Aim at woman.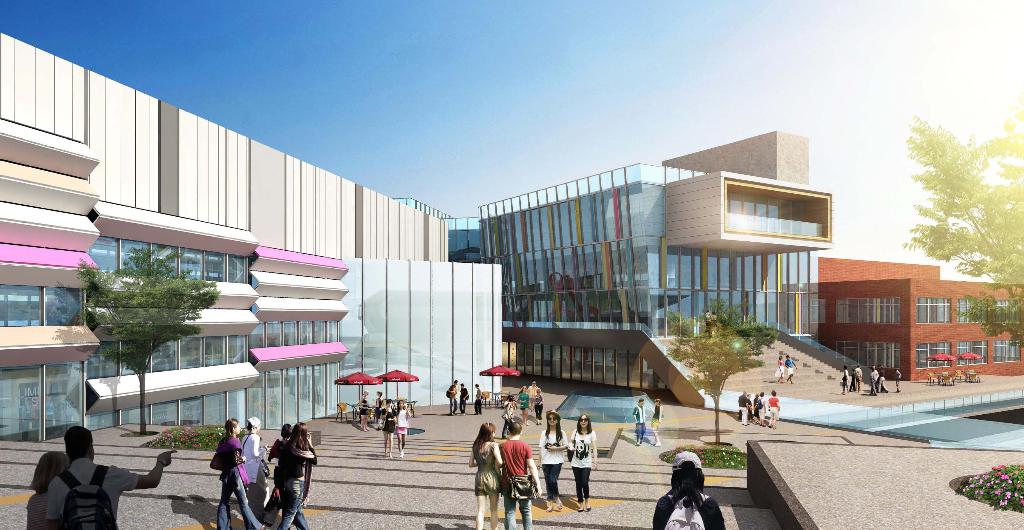
Aimed at (left=396, top=399, right=412, bottom=459).
